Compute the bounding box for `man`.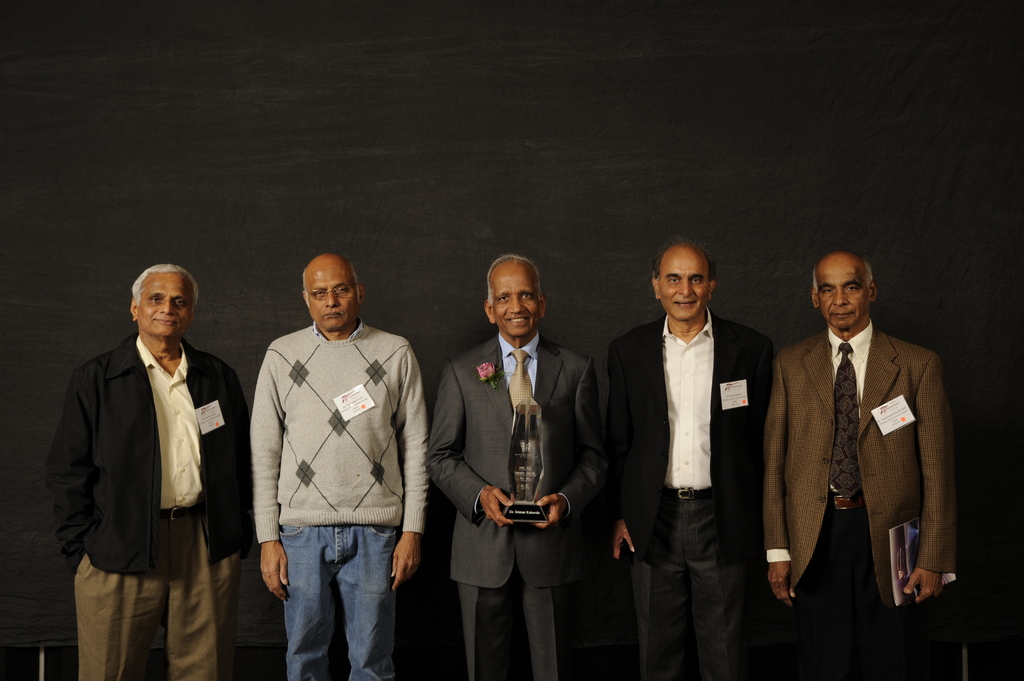
select_region(425, 256, 614, 680).
